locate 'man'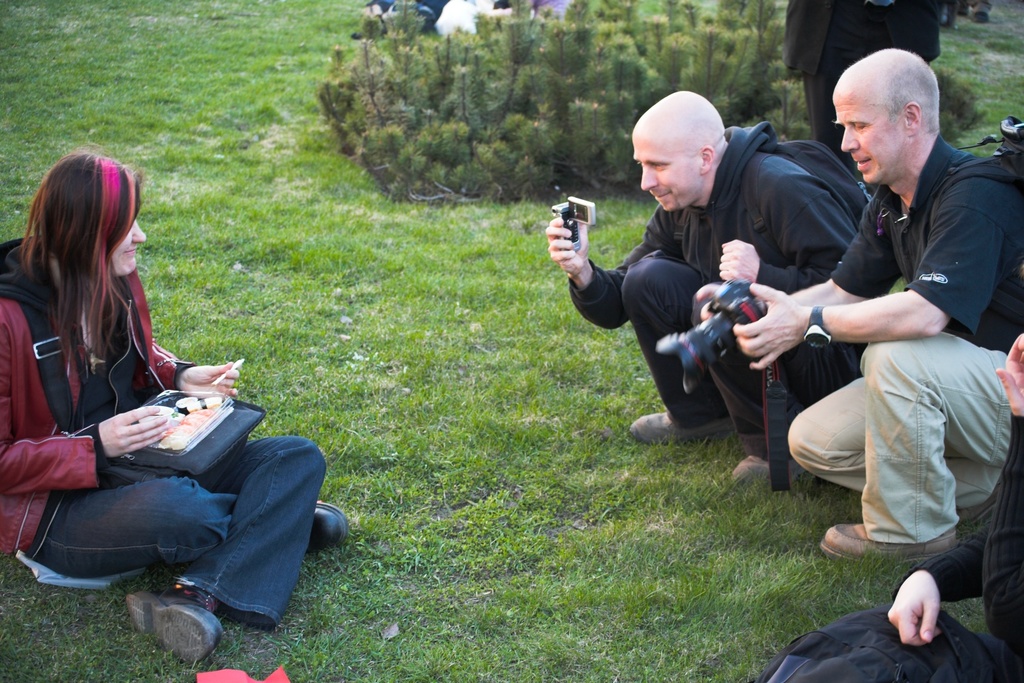
select_region(543, 89, 865, 494)
